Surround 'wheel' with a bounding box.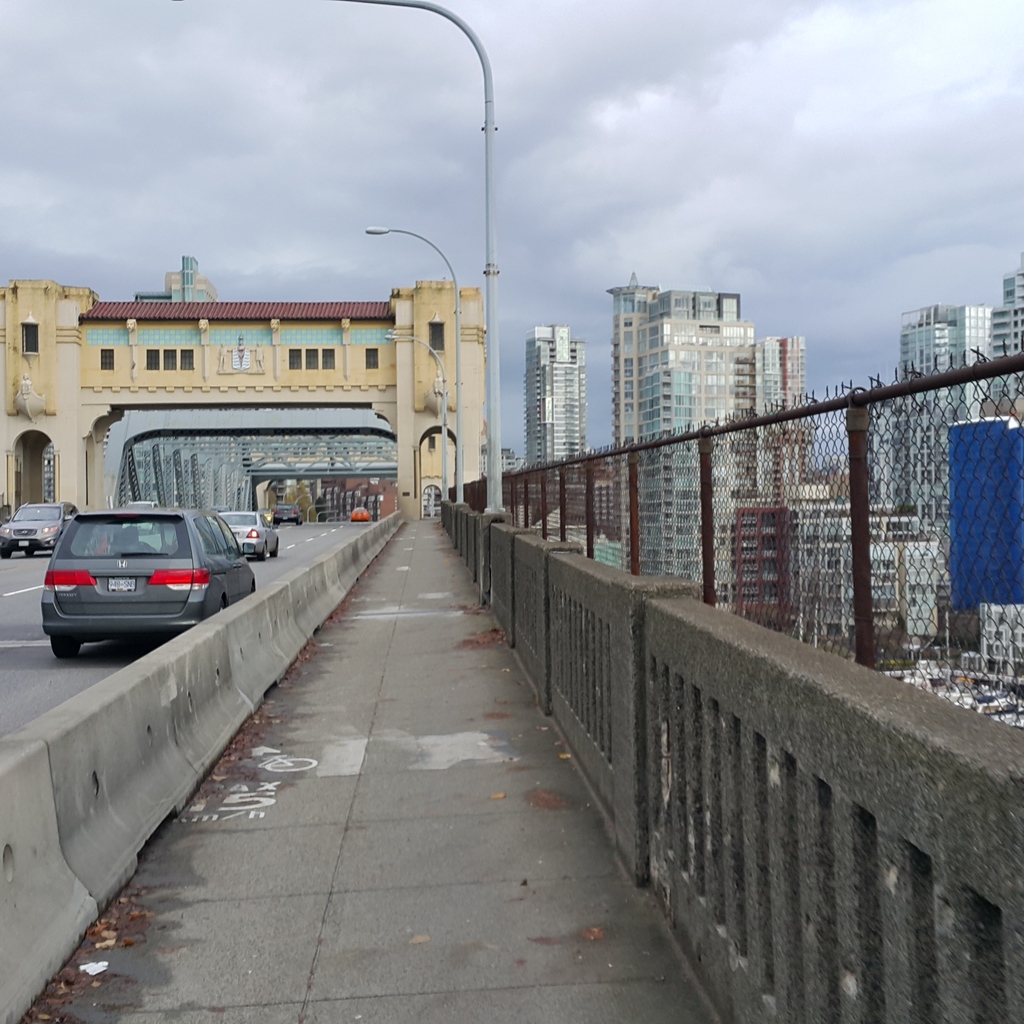
271/536/285/554.
